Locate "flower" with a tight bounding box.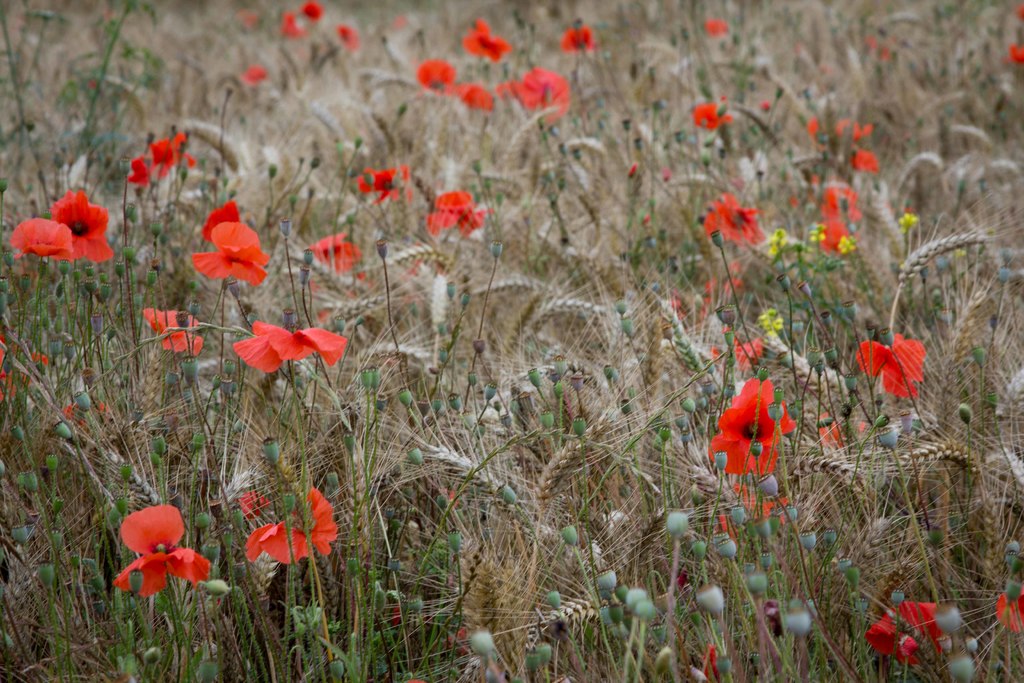
locate(141, 304, 204, 356).
